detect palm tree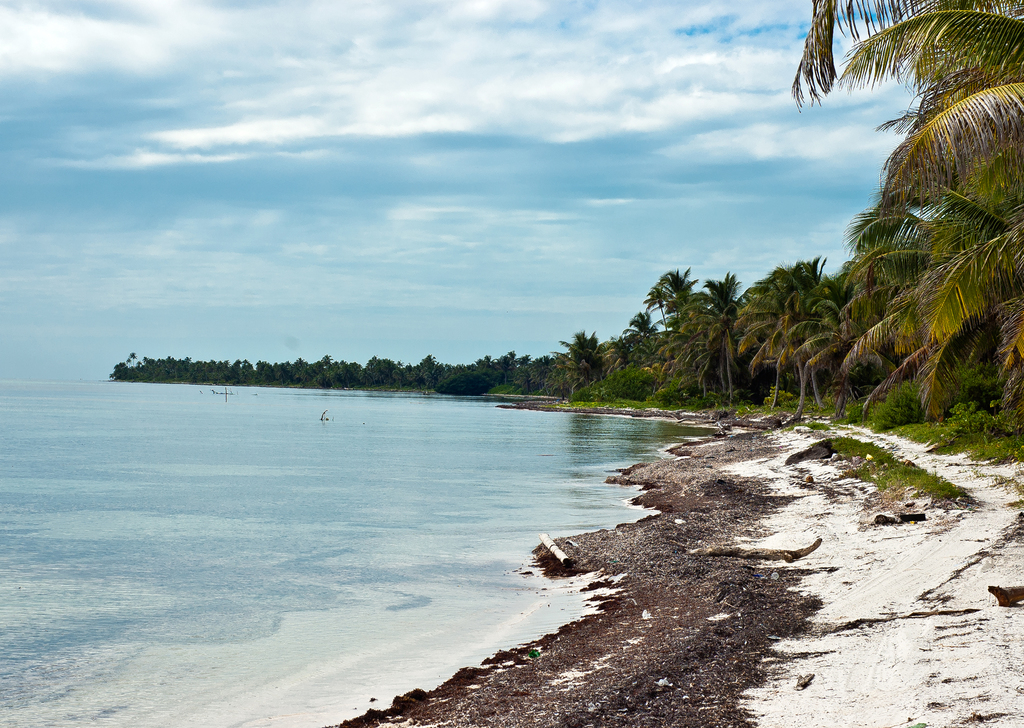
bbox(787, 0, 1023, 418)
